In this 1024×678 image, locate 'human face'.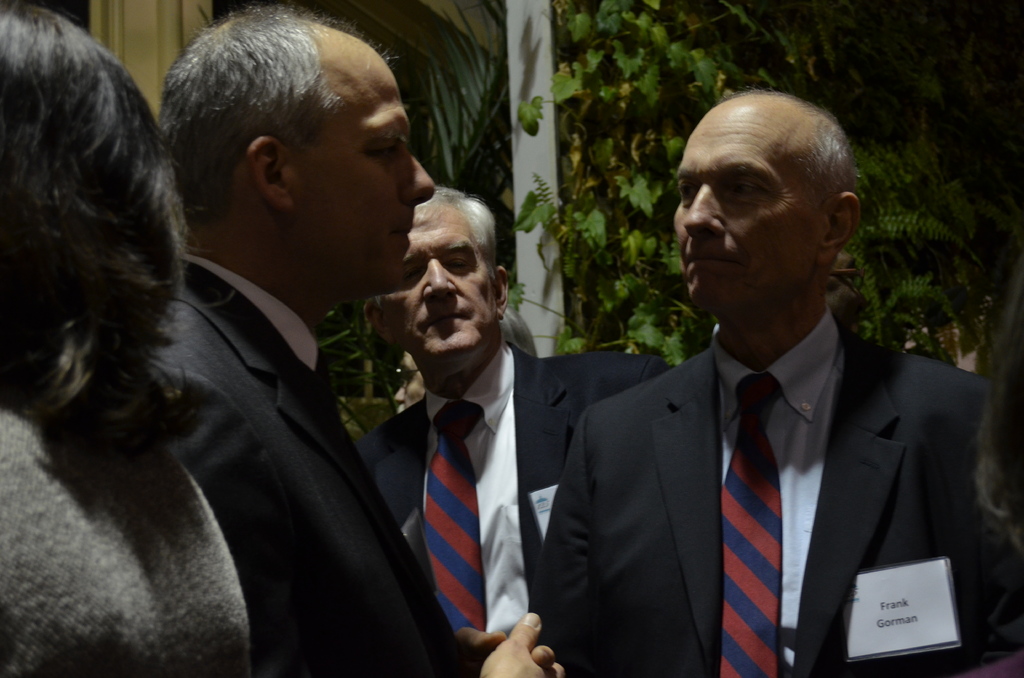
Bounding box: (673,106,824,316).
